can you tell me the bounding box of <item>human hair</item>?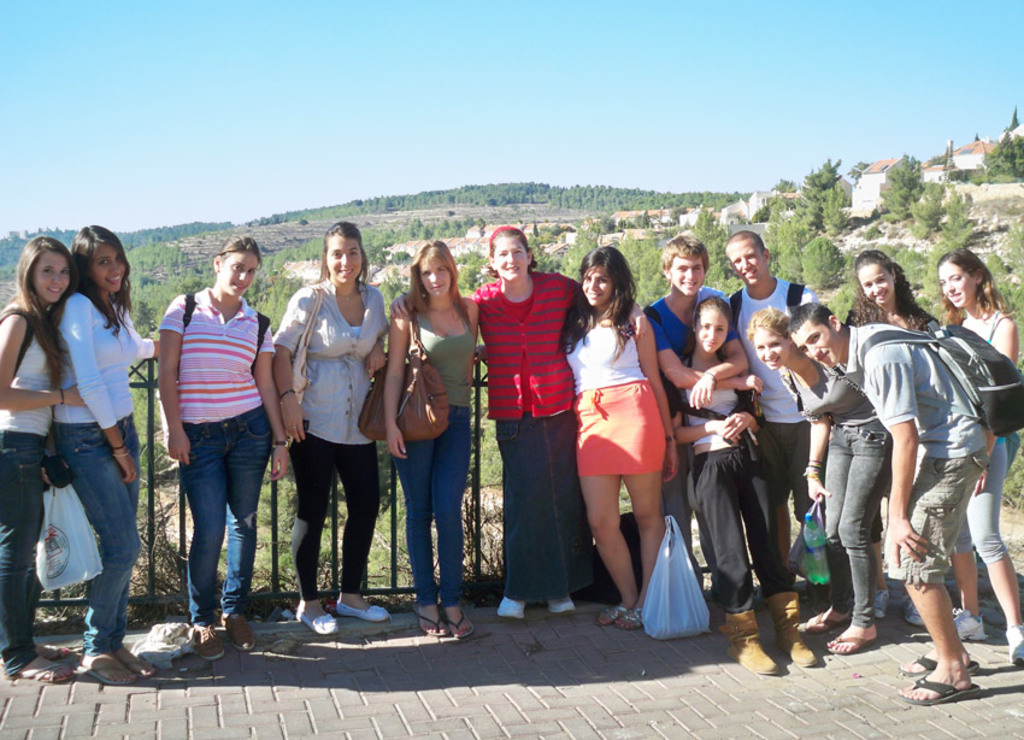
851, 254, 931, 329.
